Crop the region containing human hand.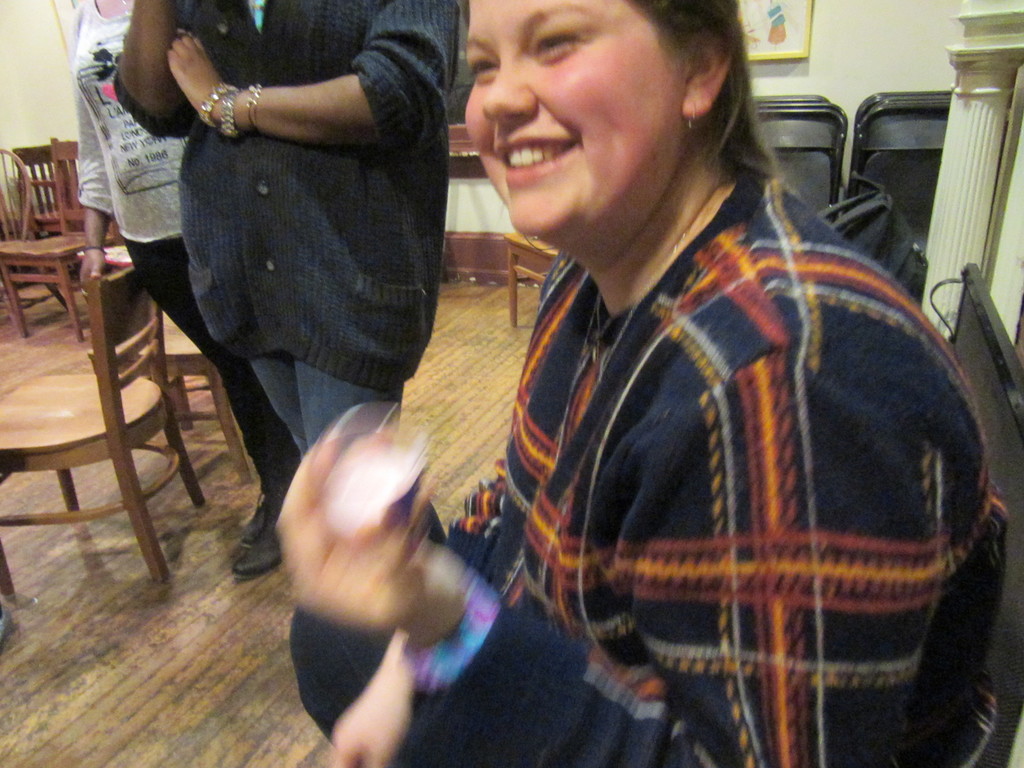
Crop region: locate(322, 676, 411, 767).
